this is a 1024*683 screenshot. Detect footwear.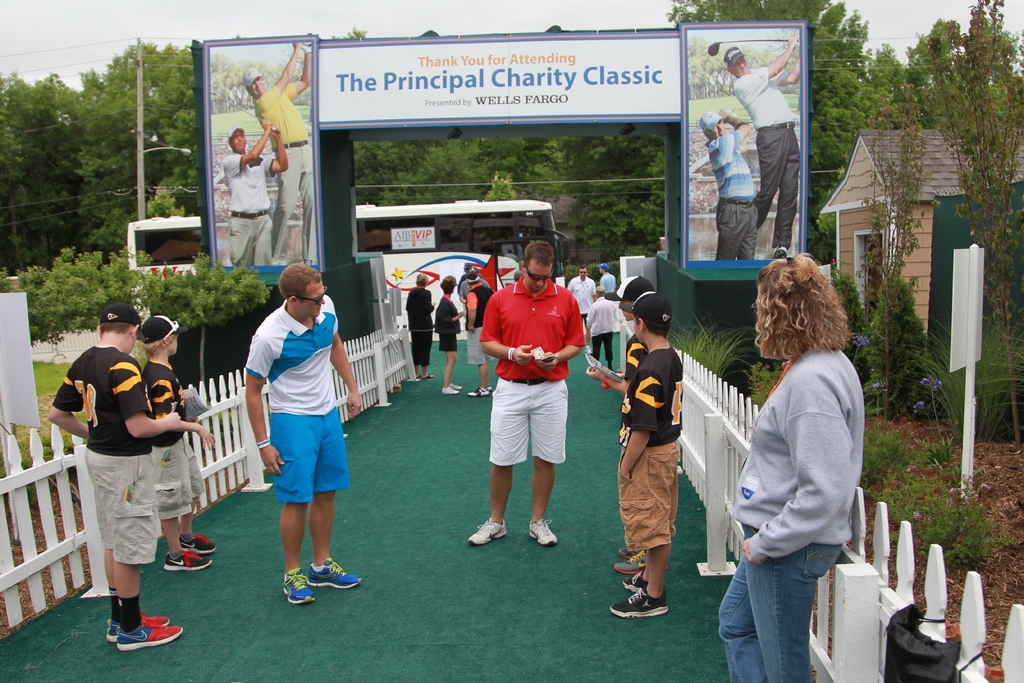
l=164, t=547, r=211, b=575.
